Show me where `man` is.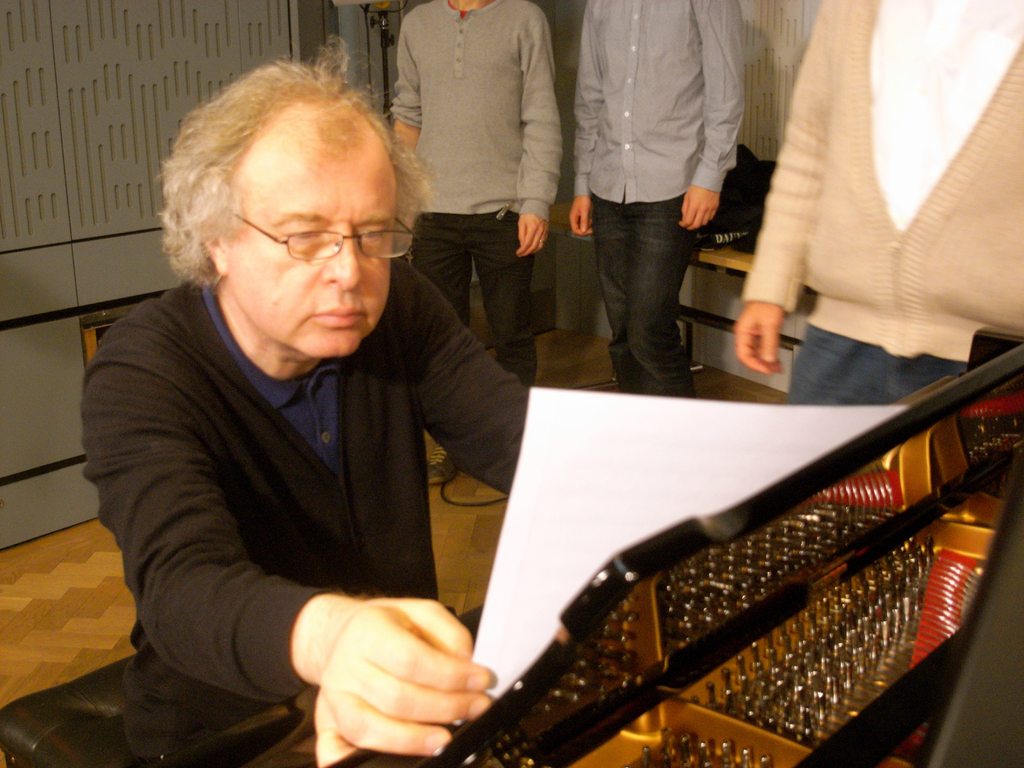
`man` is at crop(381, 0, 572, 495).
